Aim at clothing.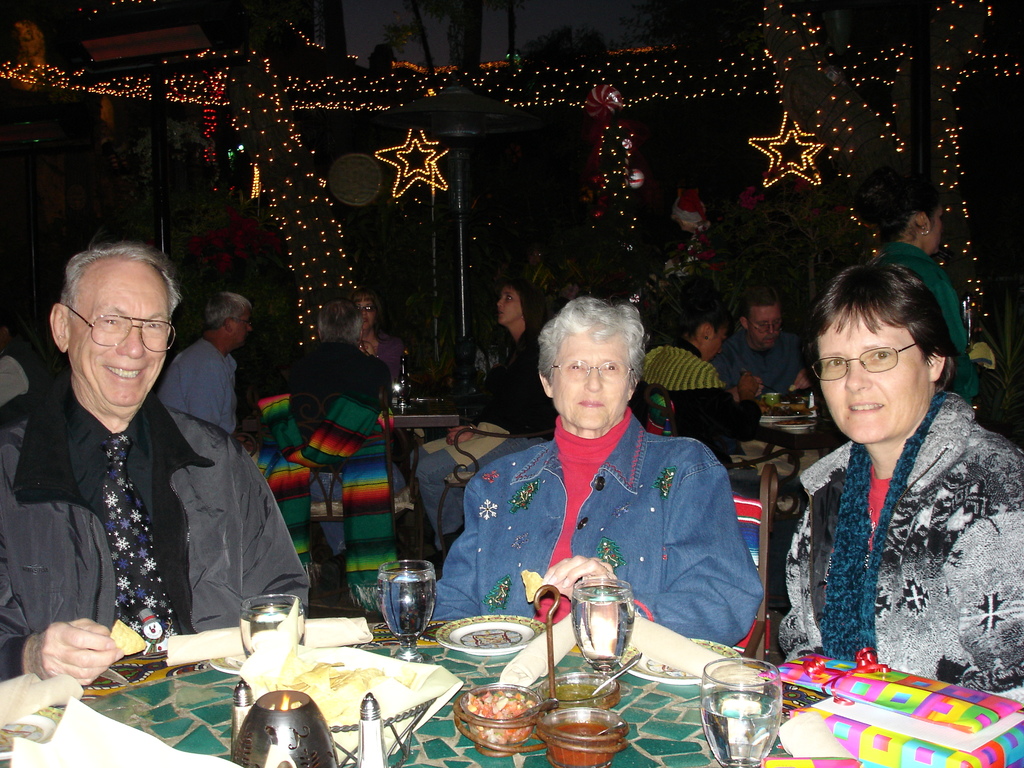
Aimed at (713, 326, 803, 403).
